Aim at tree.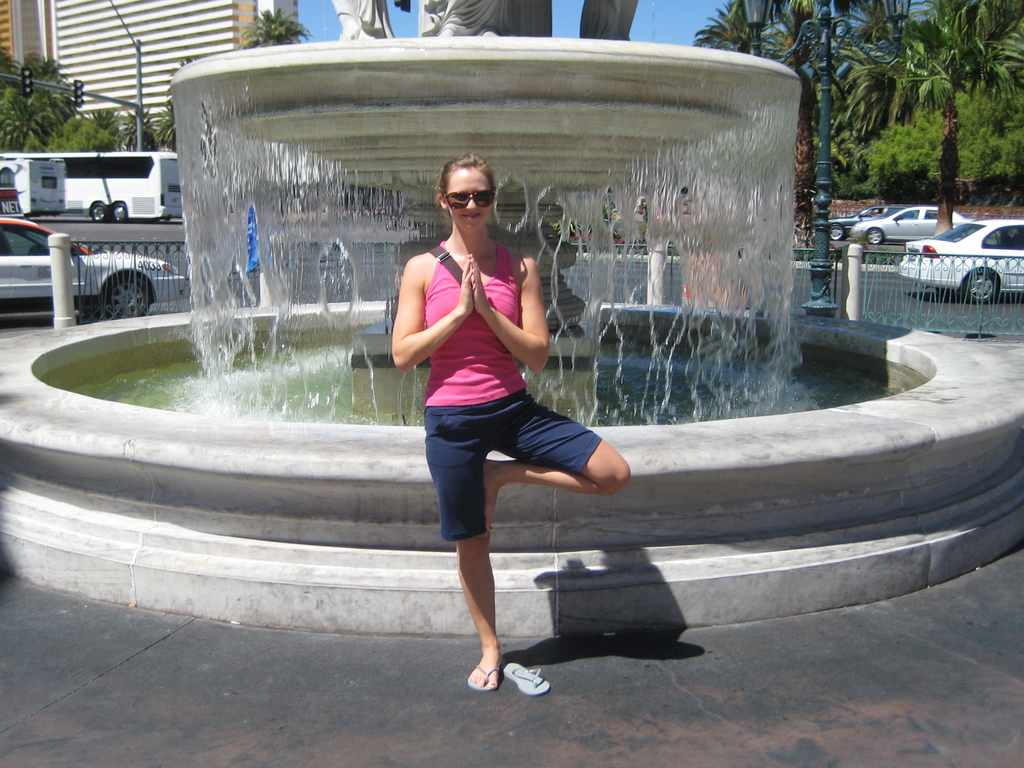
Aimed at 865,83,1023,199.
